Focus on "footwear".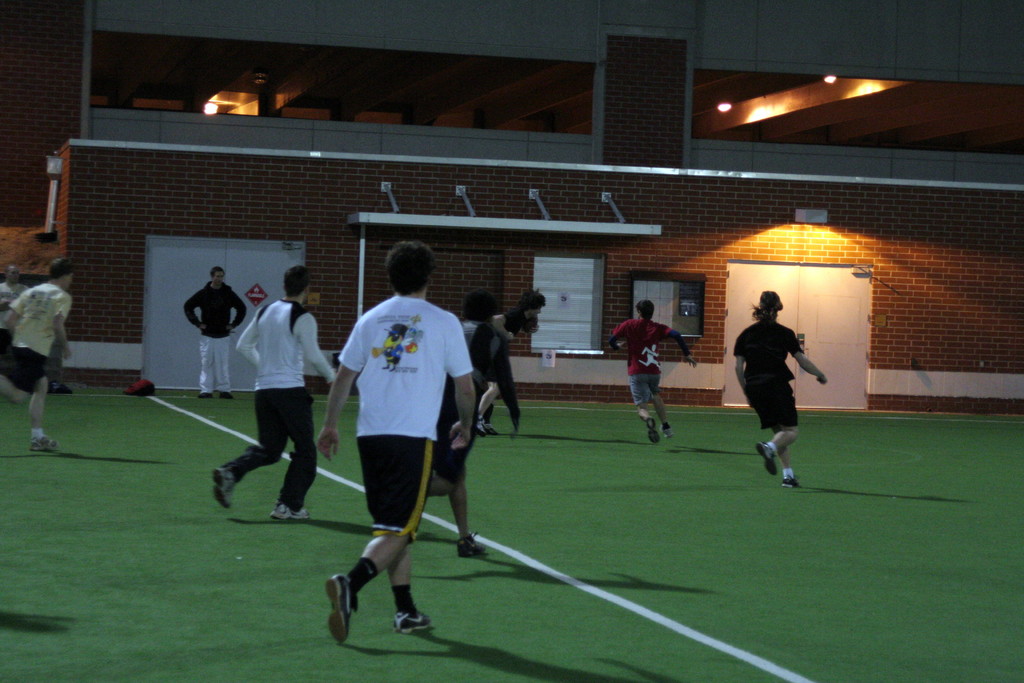
Focused at x1=33 y1=435 x2=60 y2=450.
